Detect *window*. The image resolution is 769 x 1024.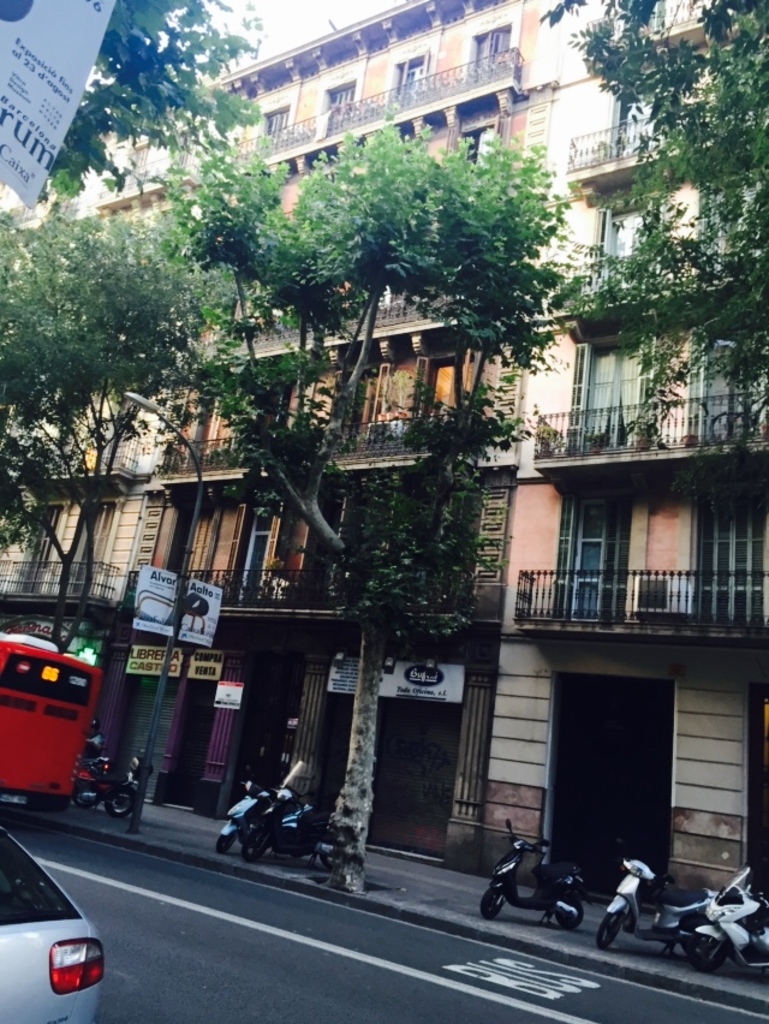
<region>397, 58, 425, 107</region>.
